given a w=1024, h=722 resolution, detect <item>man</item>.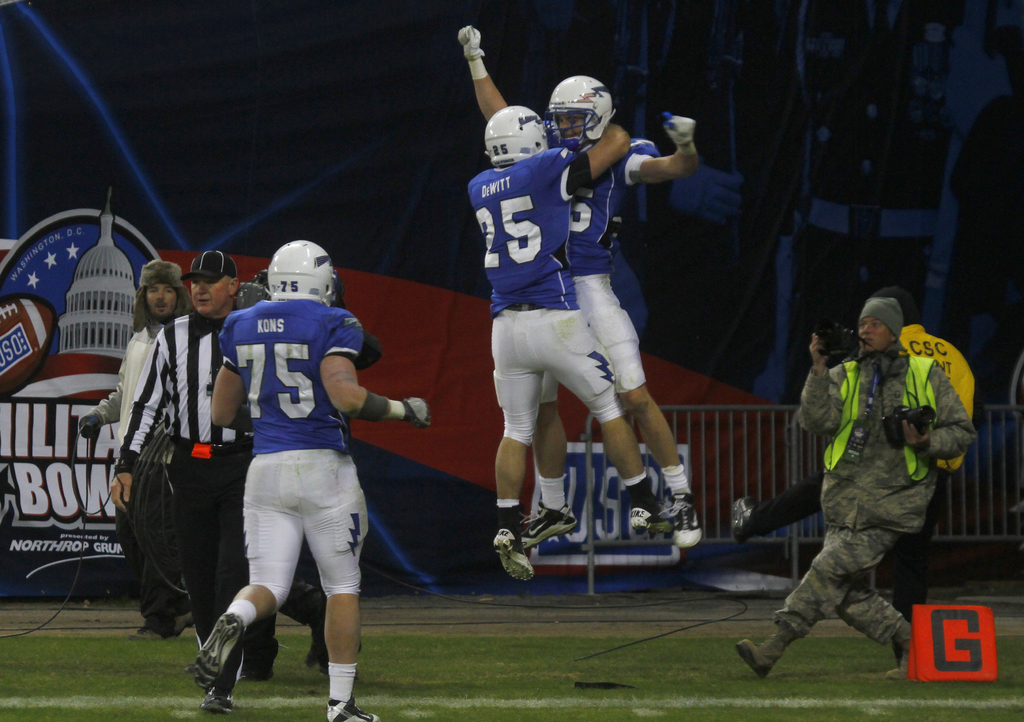
x1=455, y1=24, x2=703, y2=547.
